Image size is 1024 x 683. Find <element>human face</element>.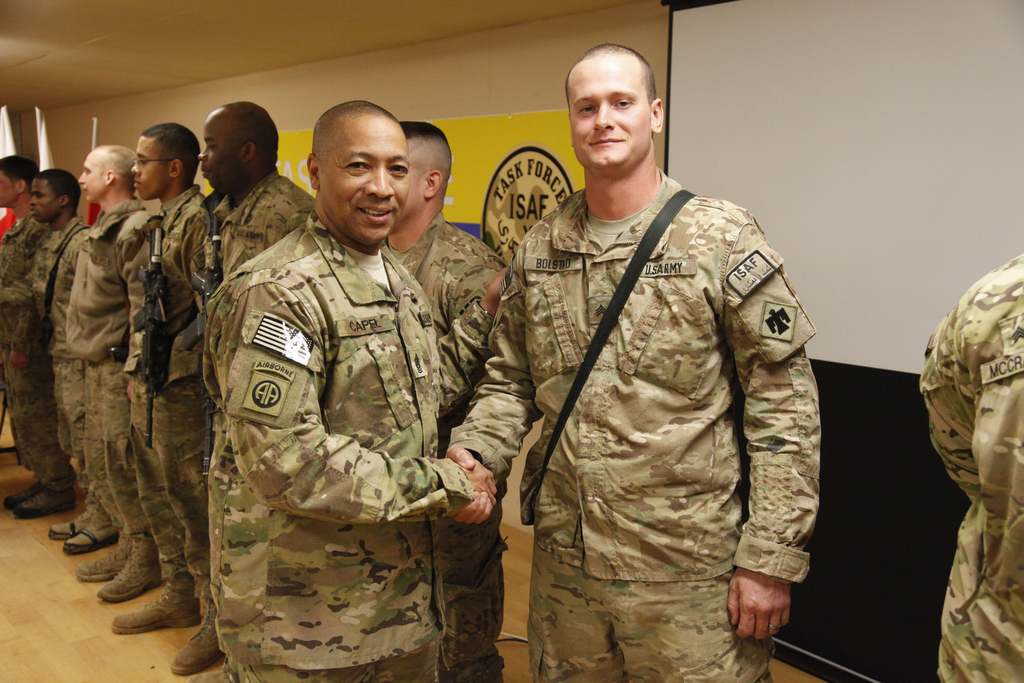
[x1=315, y1=121, x2=410, y2=243].
